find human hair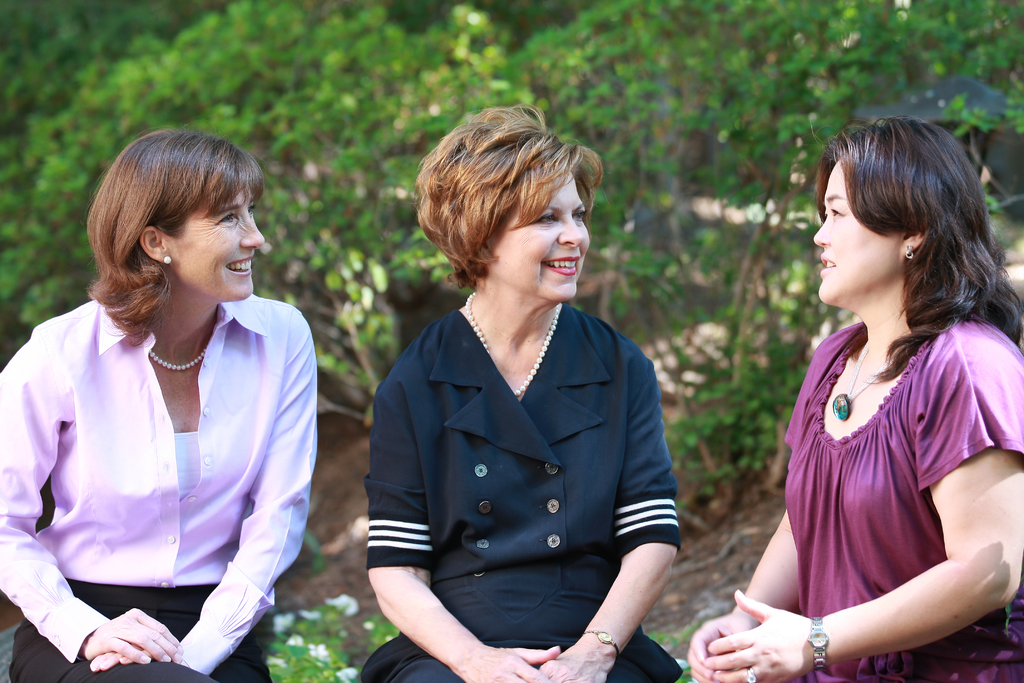
<bbox>81, 126, 268, 347</bbox>
